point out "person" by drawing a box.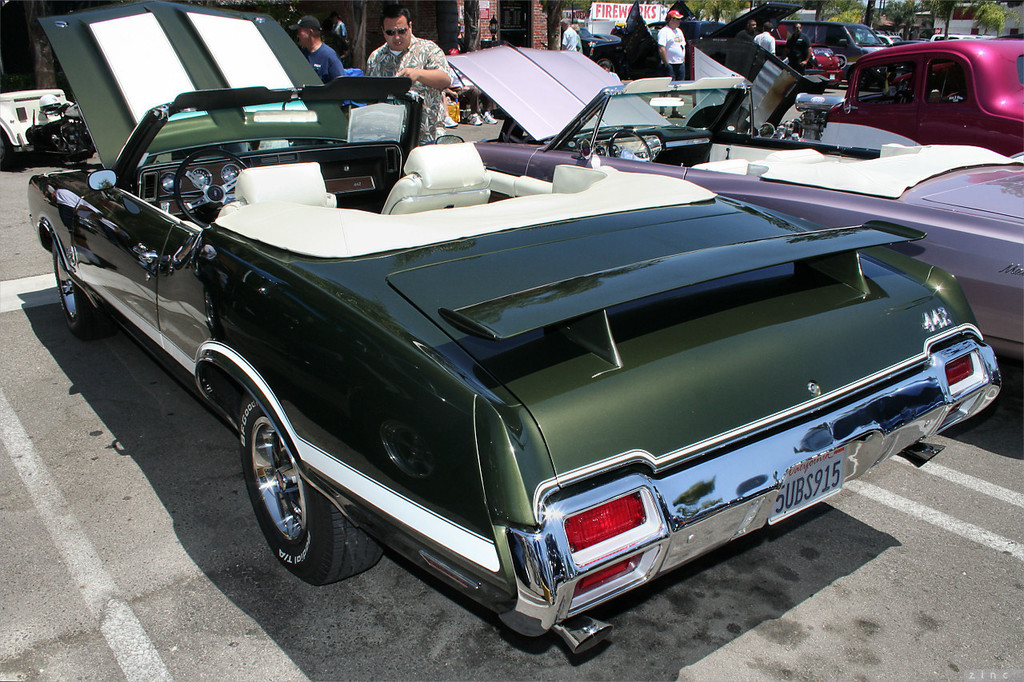
x1=783 y1=22 x2=814 y2=77.
